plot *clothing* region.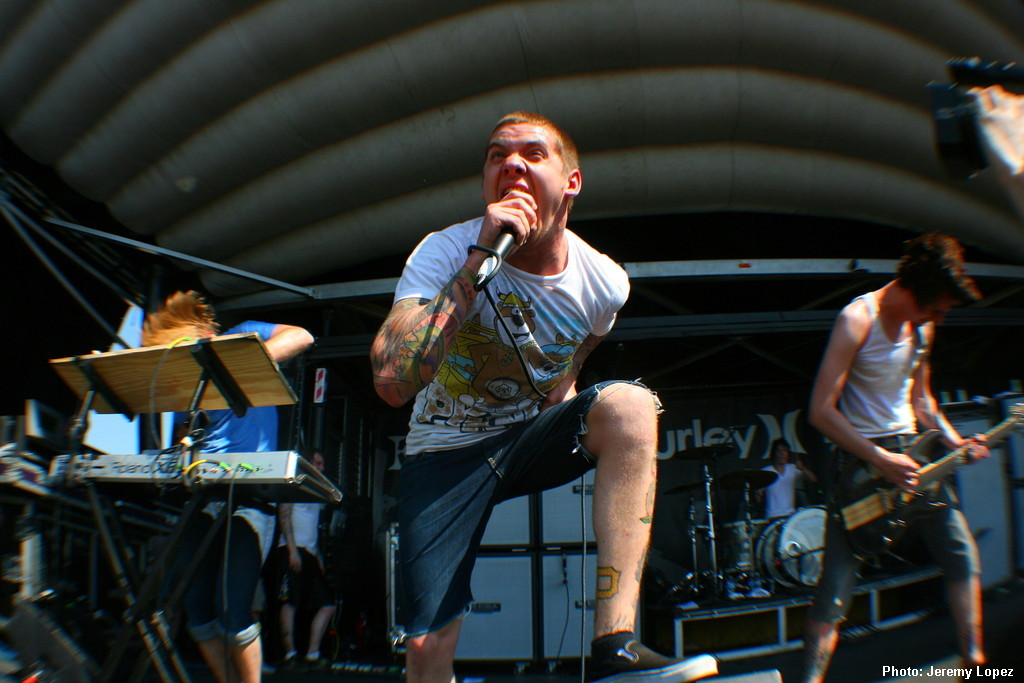
Plotted at {"x1": 758, "y1": 457, "x2": 805, "y2": 521}.
